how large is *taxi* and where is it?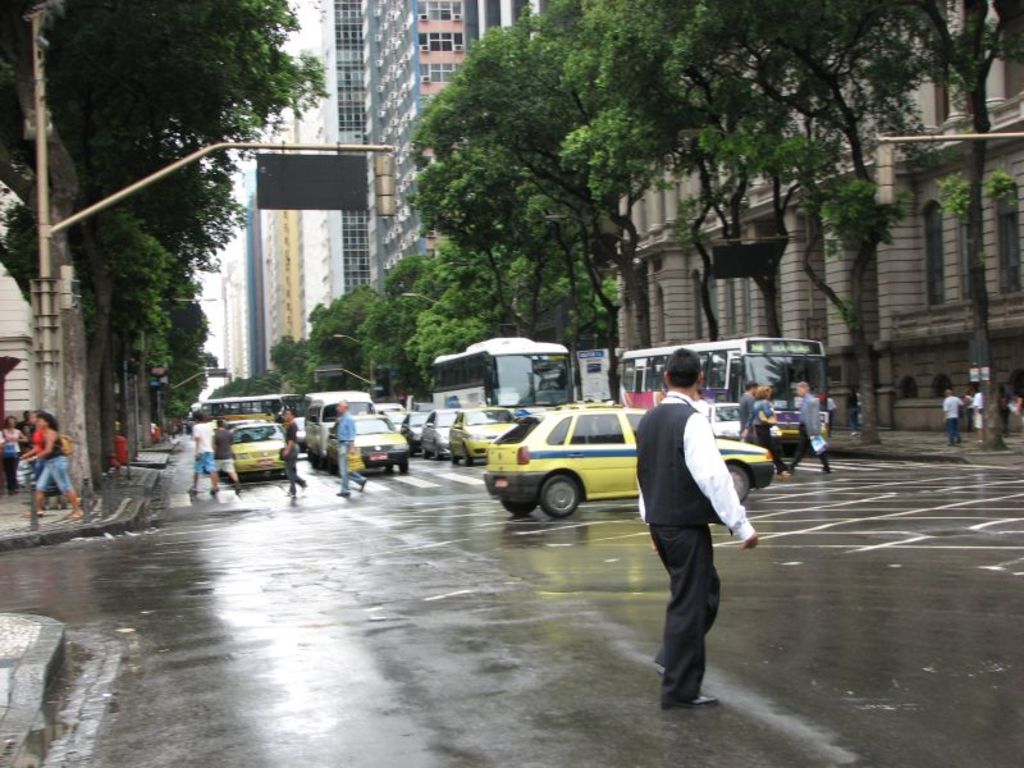
Bounding box: 225/422/296/483.
